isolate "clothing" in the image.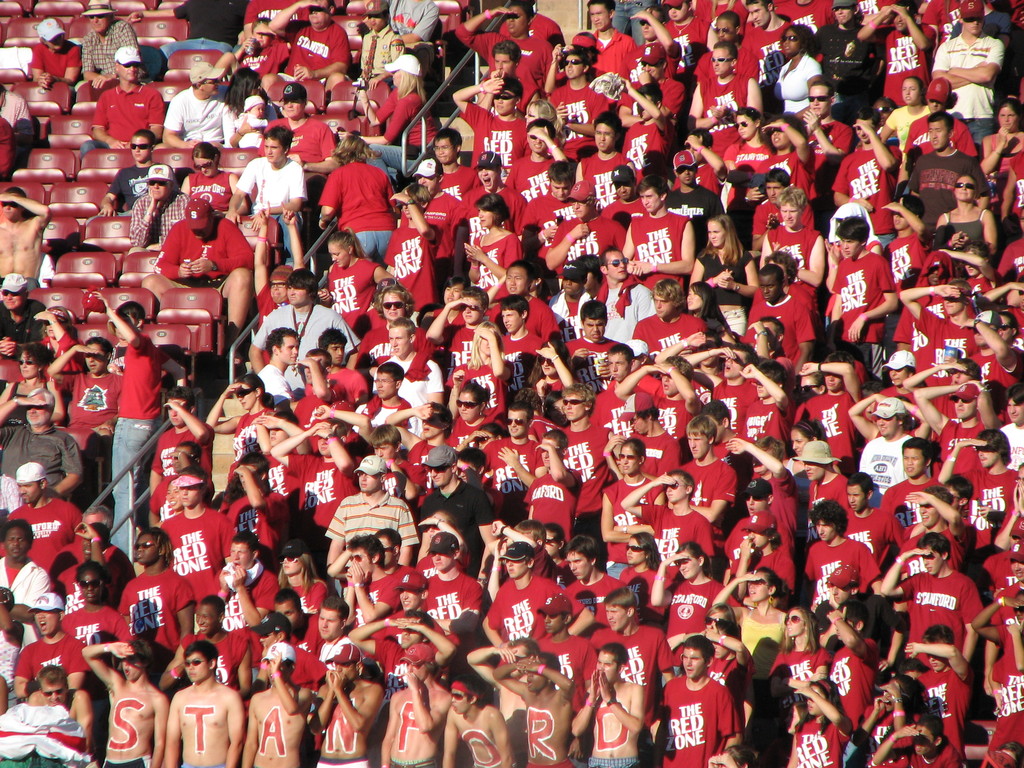
Isolated region: <bbox>152, 214, 253, 287</bbox>.
